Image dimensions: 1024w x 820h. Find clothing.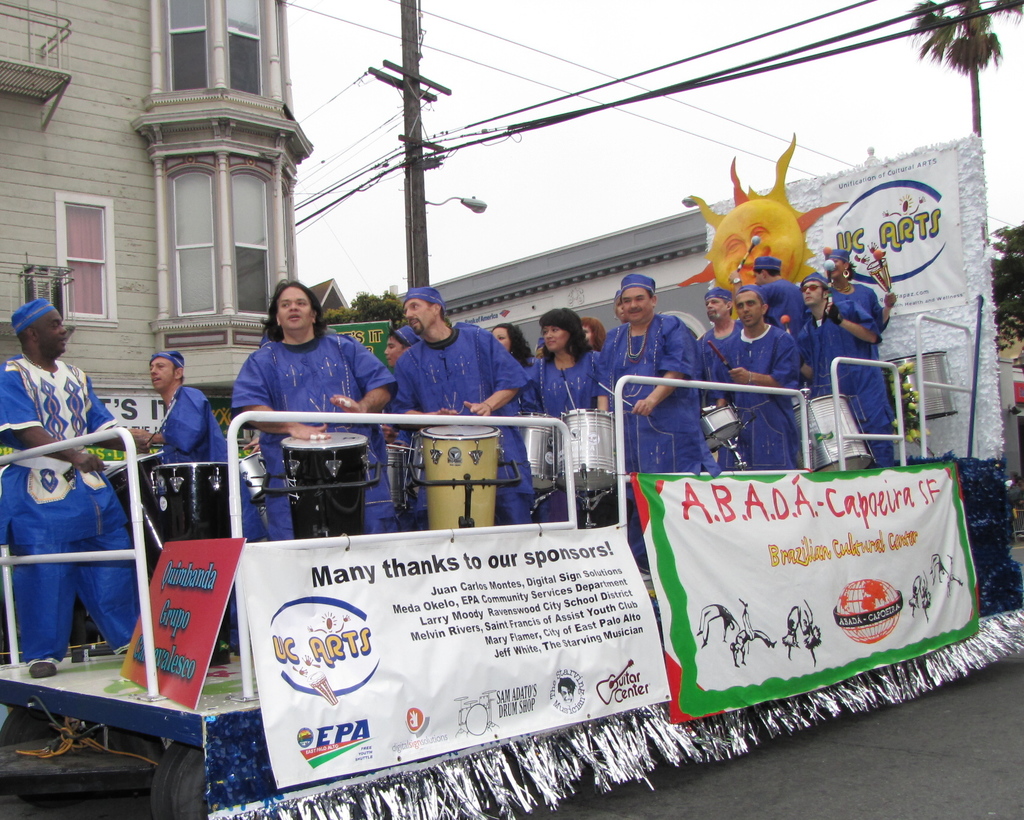
bbox=(792, 305, 891, 435).
